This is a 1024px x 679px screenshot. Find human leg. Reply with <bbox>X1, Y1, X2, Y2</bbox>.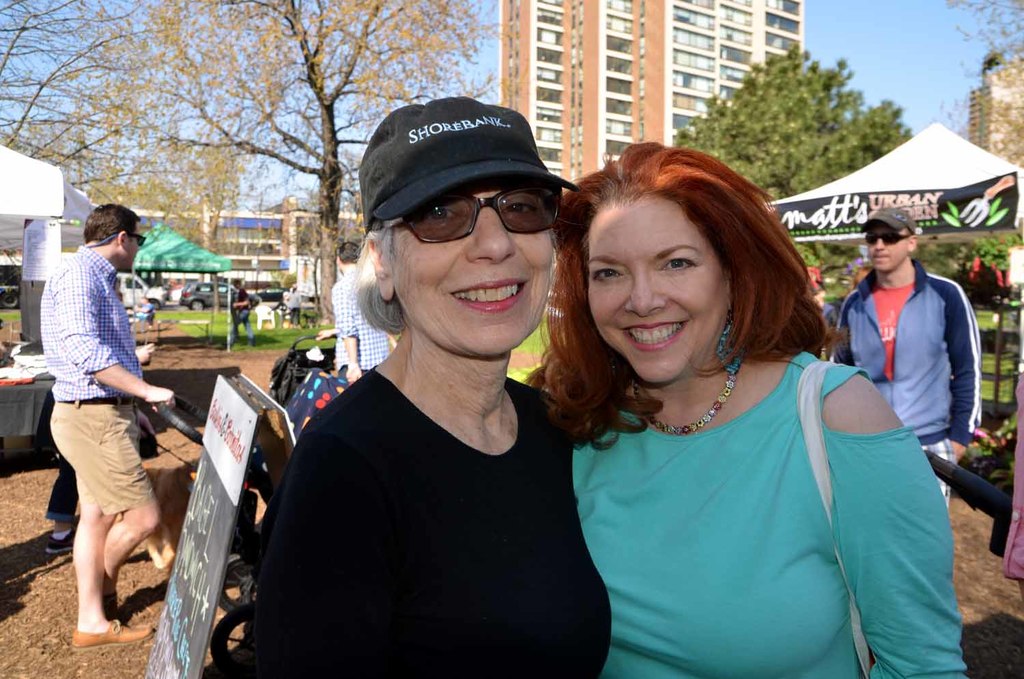
<bbox>72, 470, 152, 647</bbox>.
